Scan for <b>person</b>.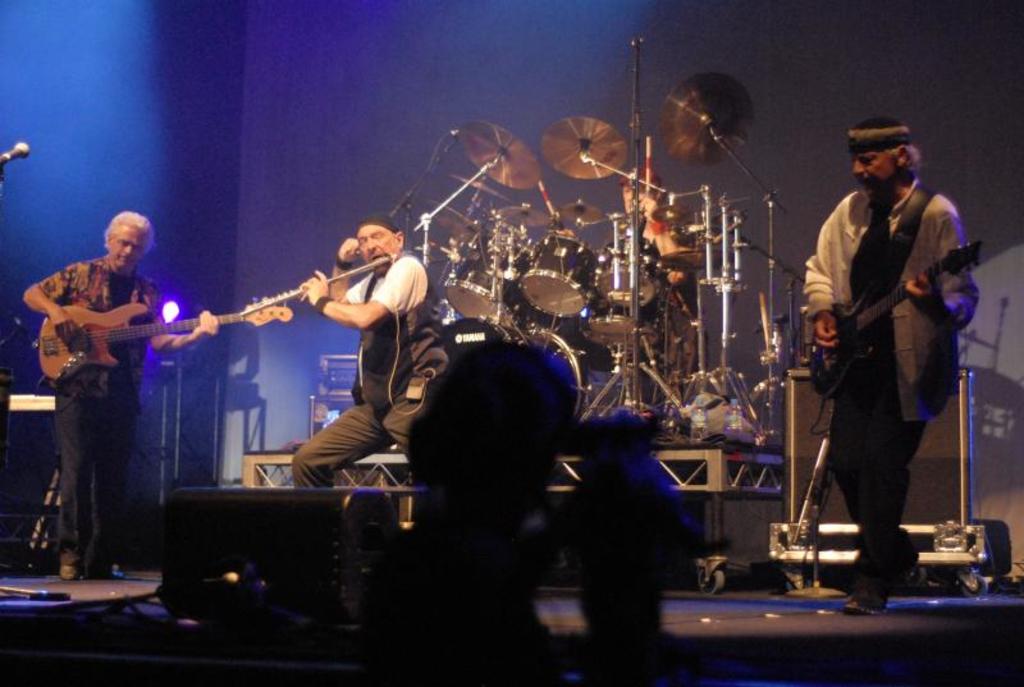
Scan result: box=[804, 118, 980, 613].
